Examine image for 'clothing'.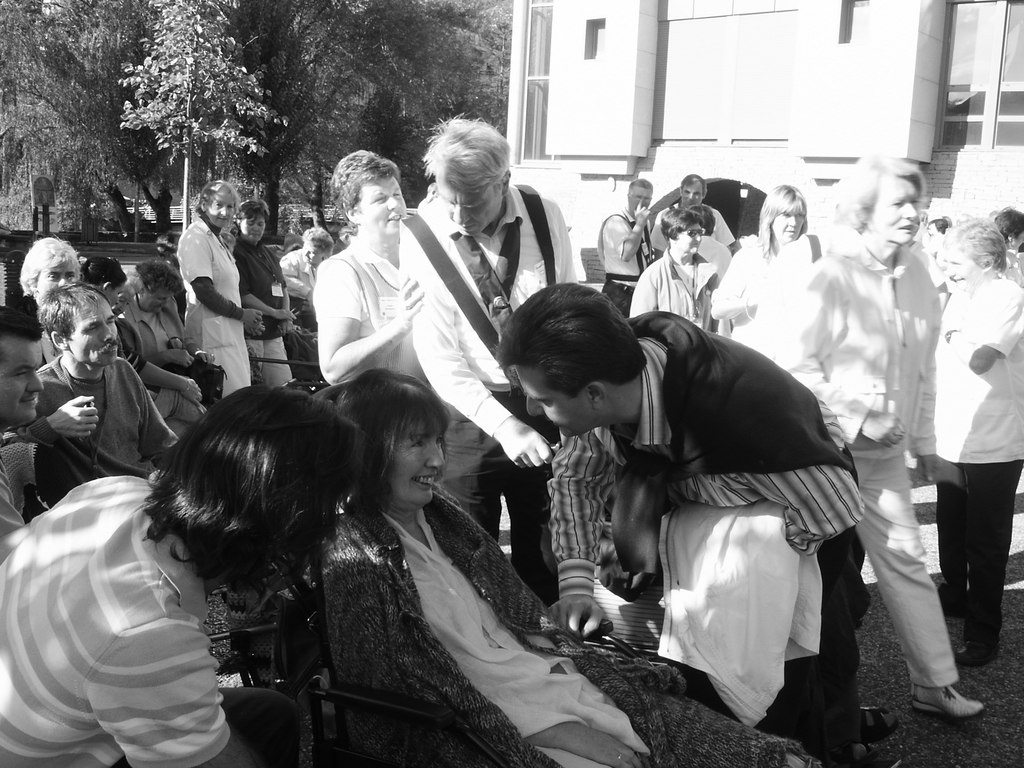
Examination result: 229, 232, 303, 392.
